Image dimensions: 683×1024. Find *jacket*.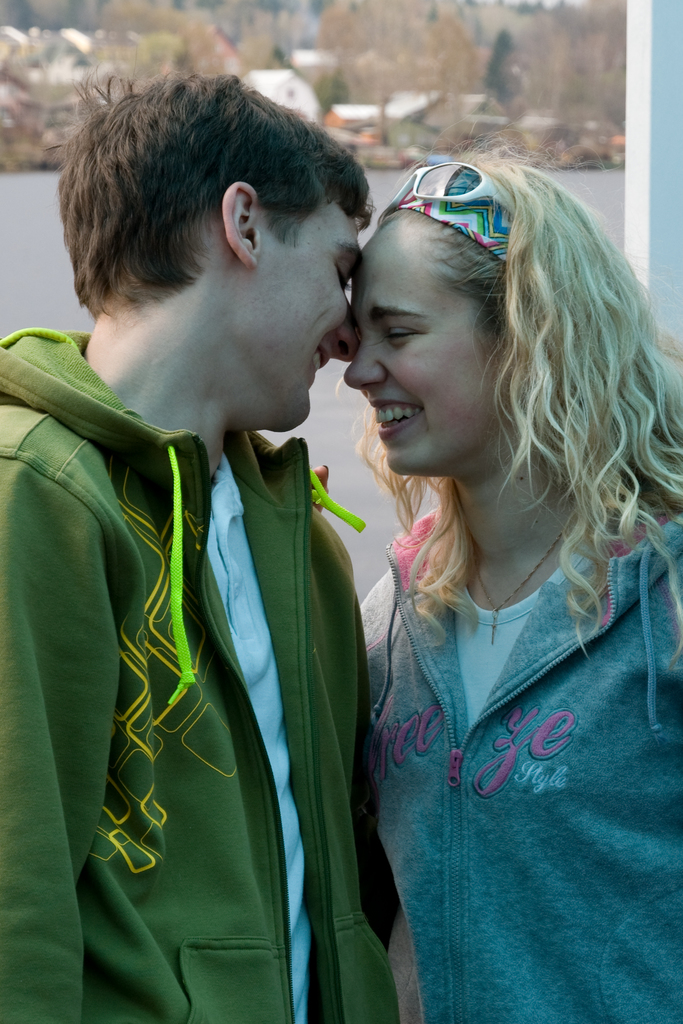
region(357, 499, 682, 1023).
